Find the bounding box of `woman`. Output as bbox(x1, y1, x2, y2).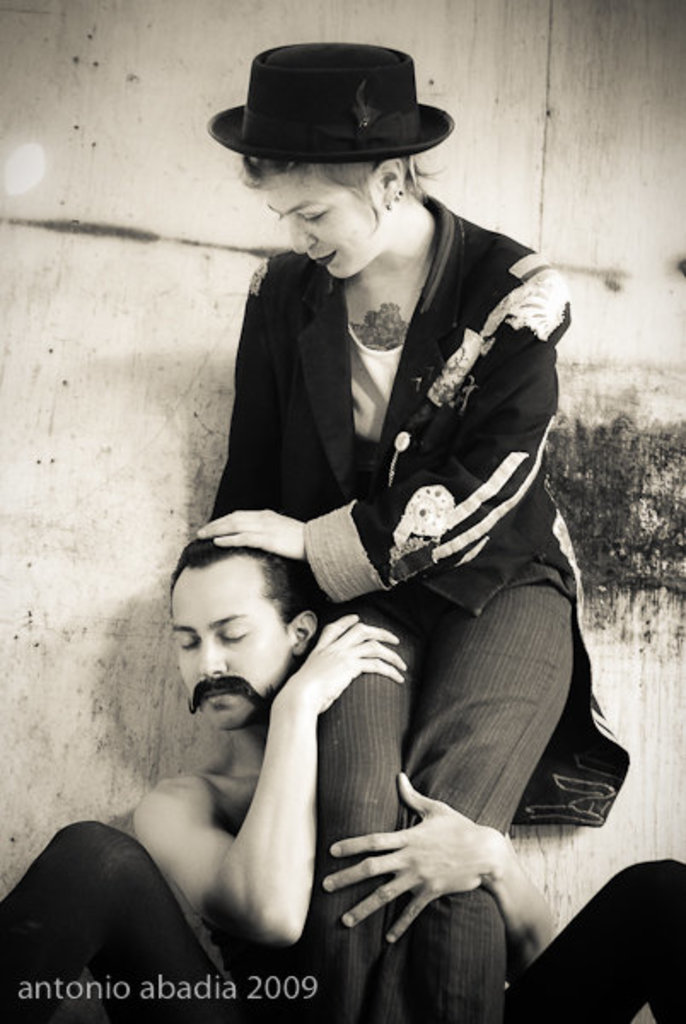
bbox(138, 72, 589, 986).
